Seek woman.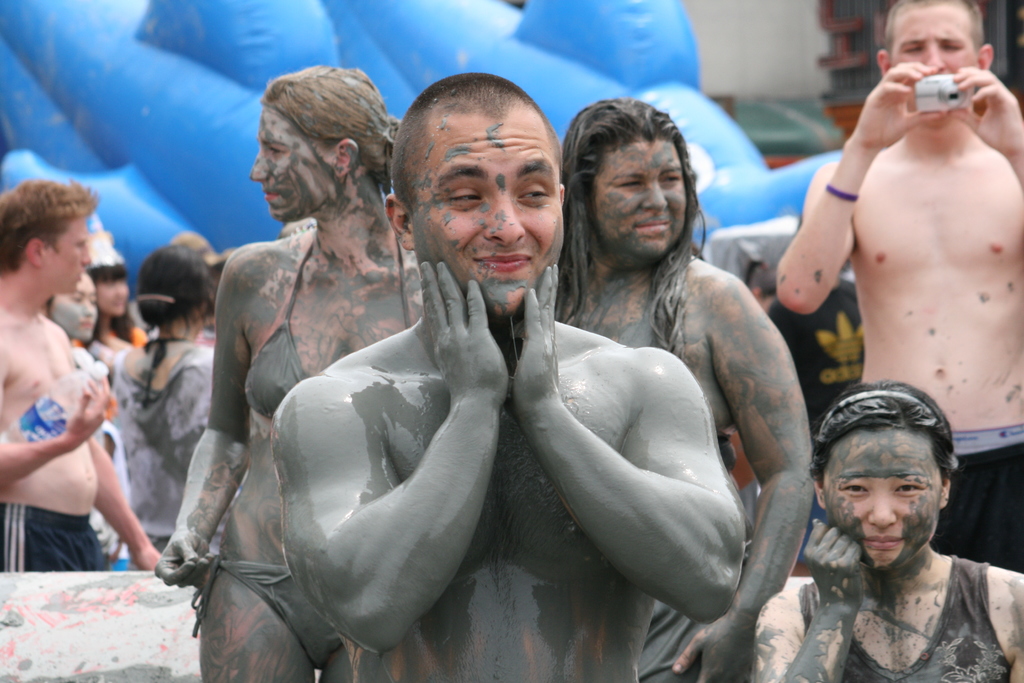
(left=745, top=377, right=1023, bottom=682).
